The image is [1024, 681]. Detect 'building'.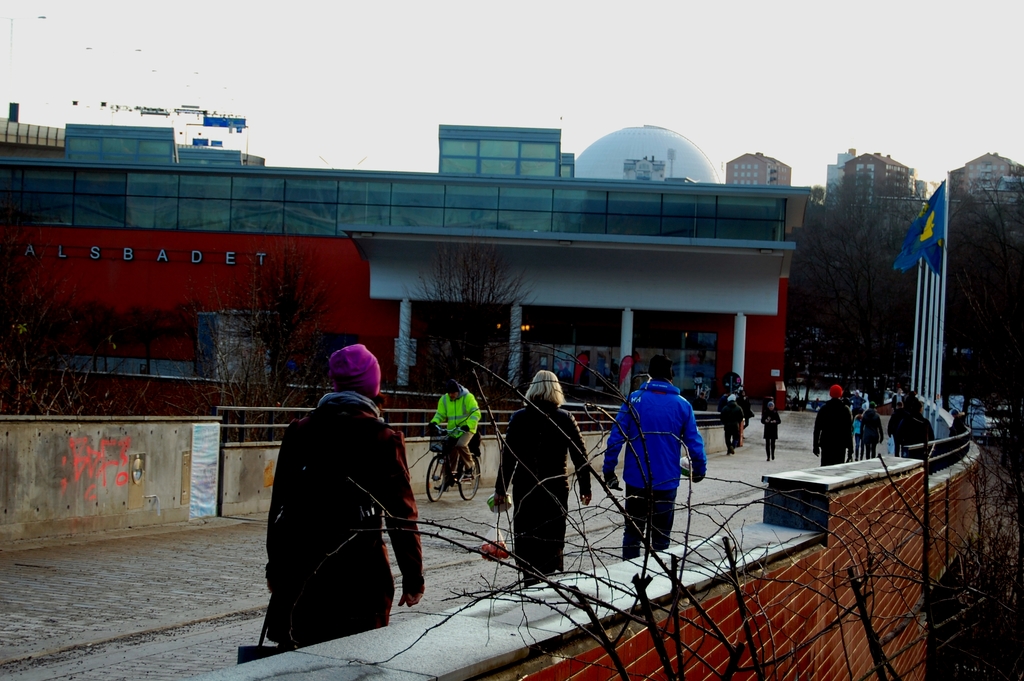
Detection: rect(954, 150, 1023, 209).
